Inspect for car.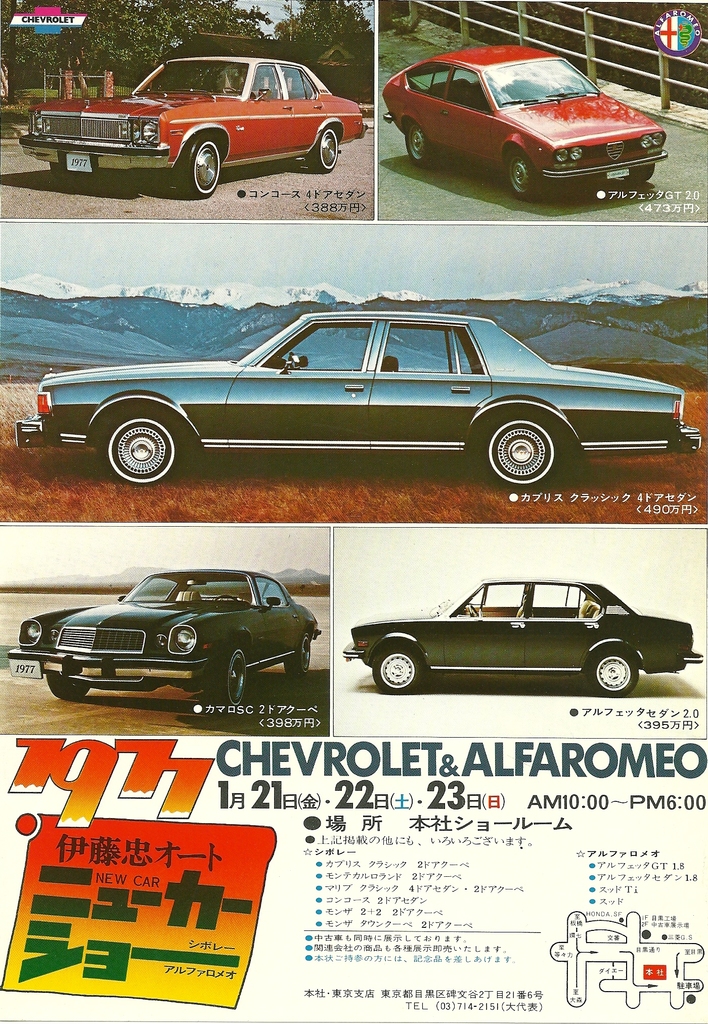
Inspection: l=5, t=564, r=318, b=711.
